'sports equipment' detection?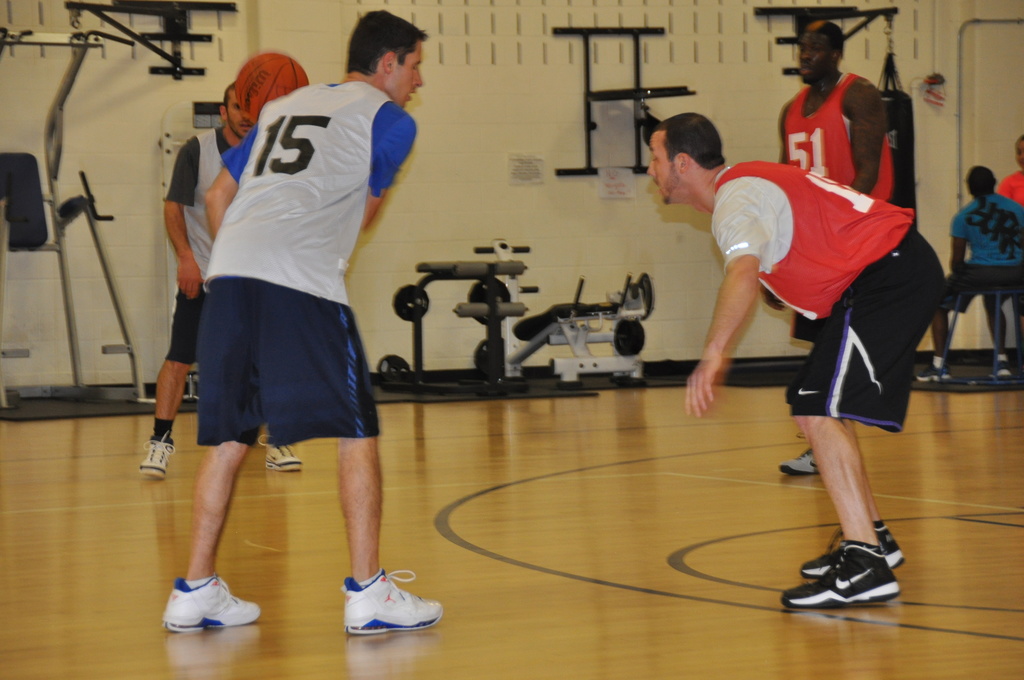
rect(255, 432, 302, 473)
